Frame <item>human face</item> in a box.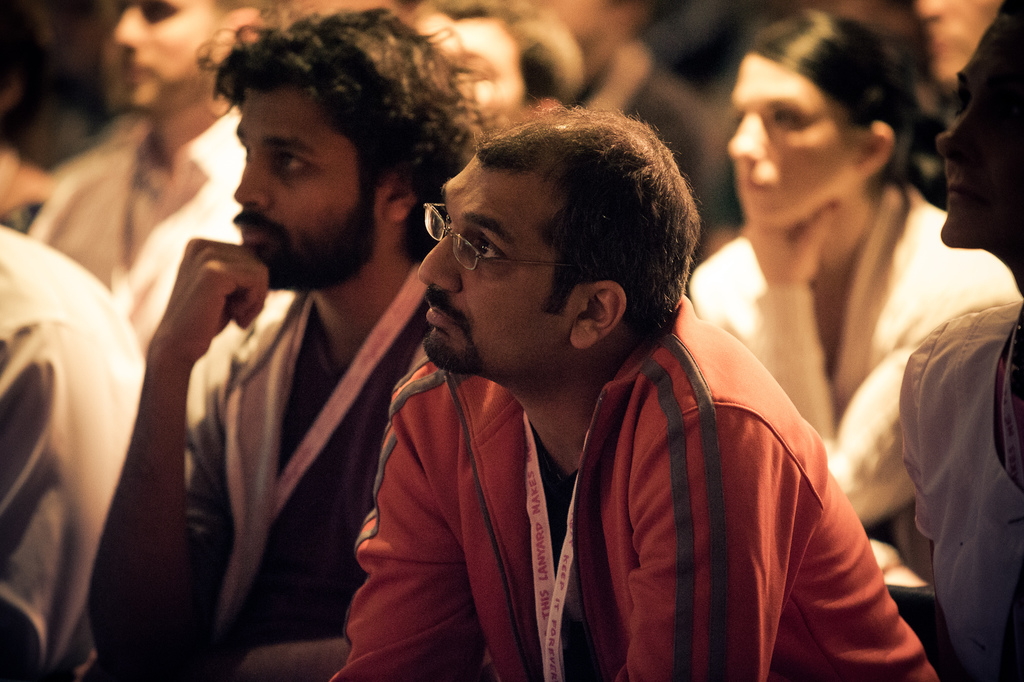
{"x1": 413, "y1": 146, "x2": 585, "y2": 381}.
